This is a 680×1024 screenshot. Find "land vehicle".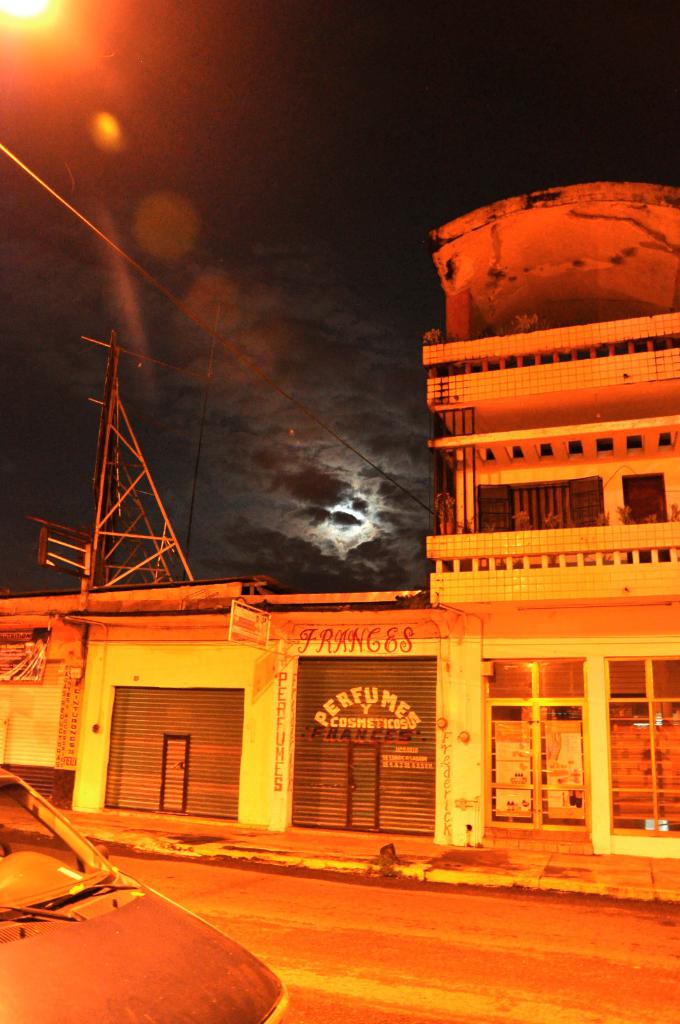
Bounding box: (x1=17, y1=788, x2=289, y2=1016).
